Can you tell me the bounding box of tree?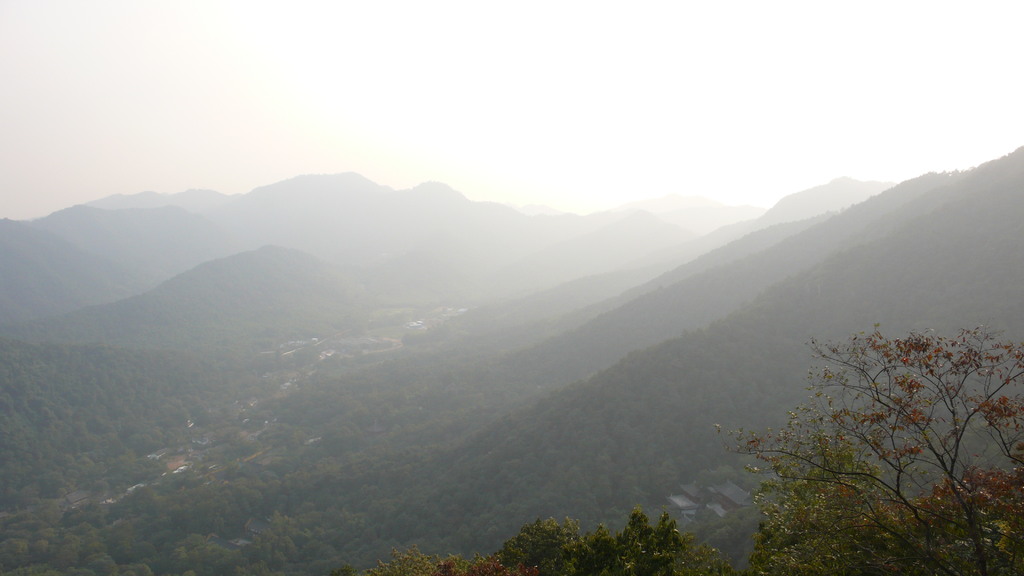
[330,550,521,575].
